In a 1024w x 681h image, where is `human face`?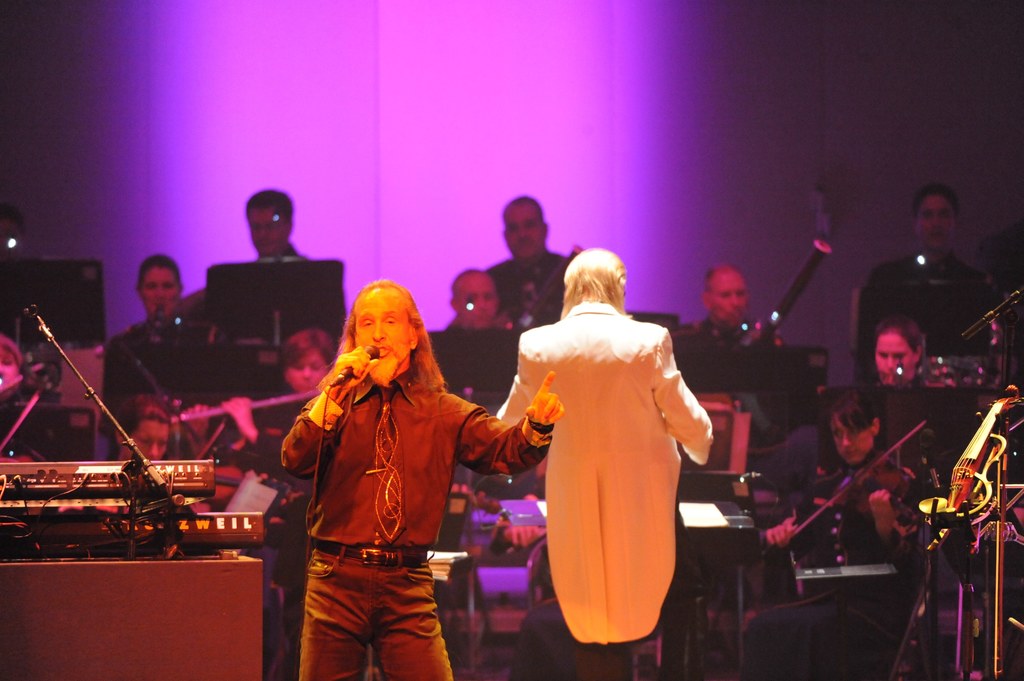
detection(138, 262, 183, 327).
